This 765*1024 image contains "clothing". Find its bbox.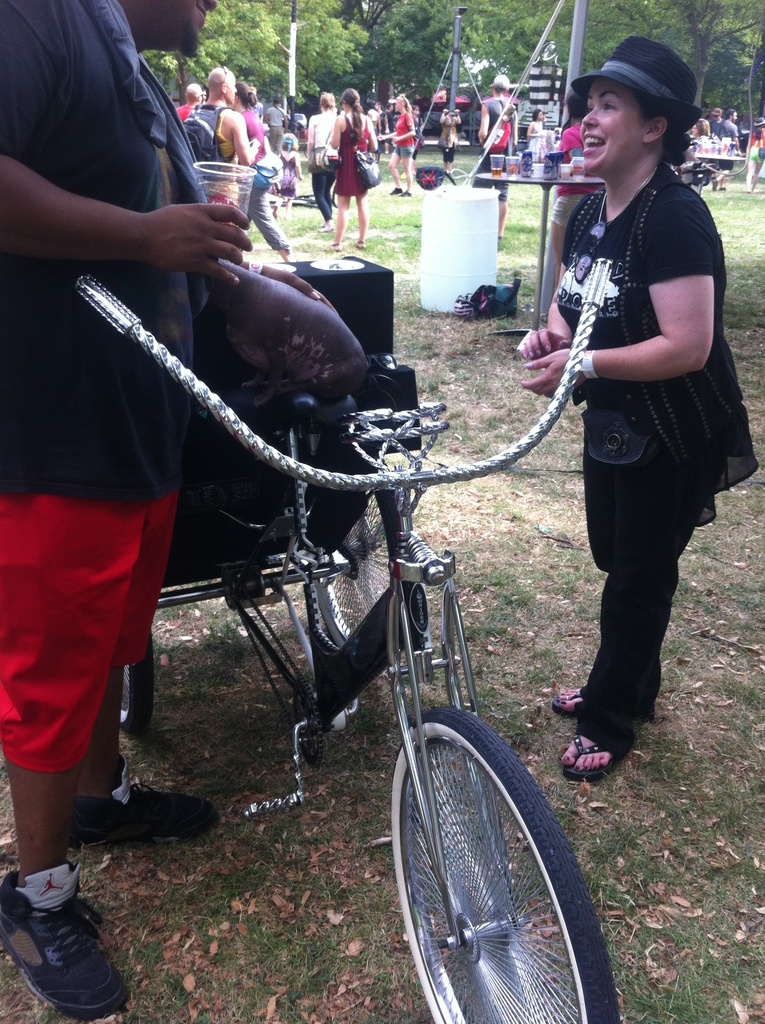
pyautogui.locateOnScreen(394, 109, 415, 160).
